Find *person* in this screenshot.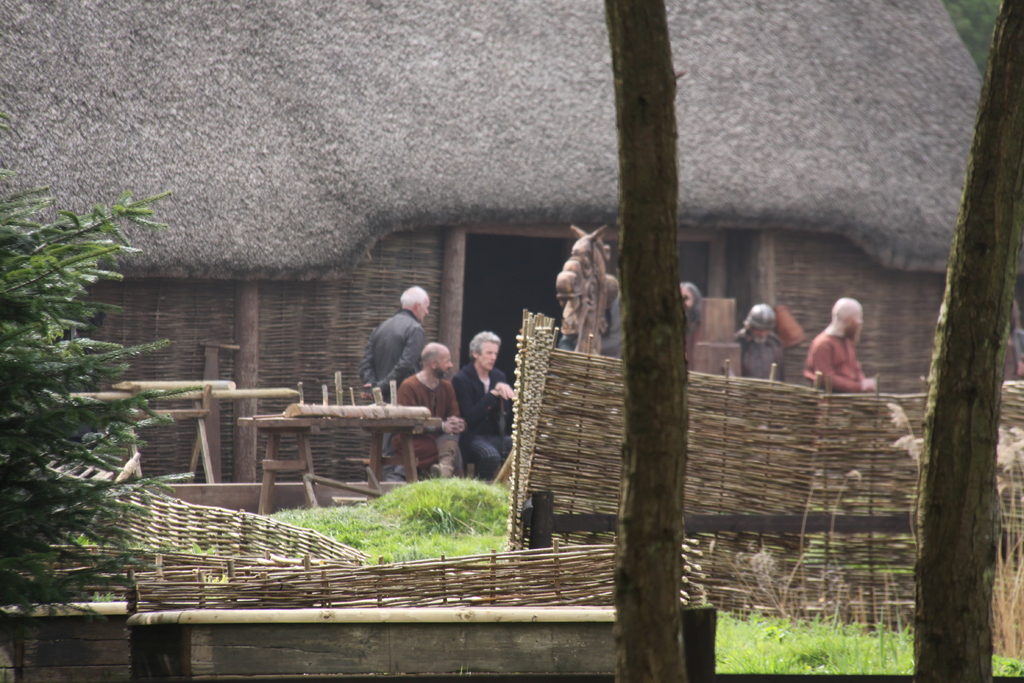
The bounding box for *person* is bbox=[739, 299, 782, 383].
